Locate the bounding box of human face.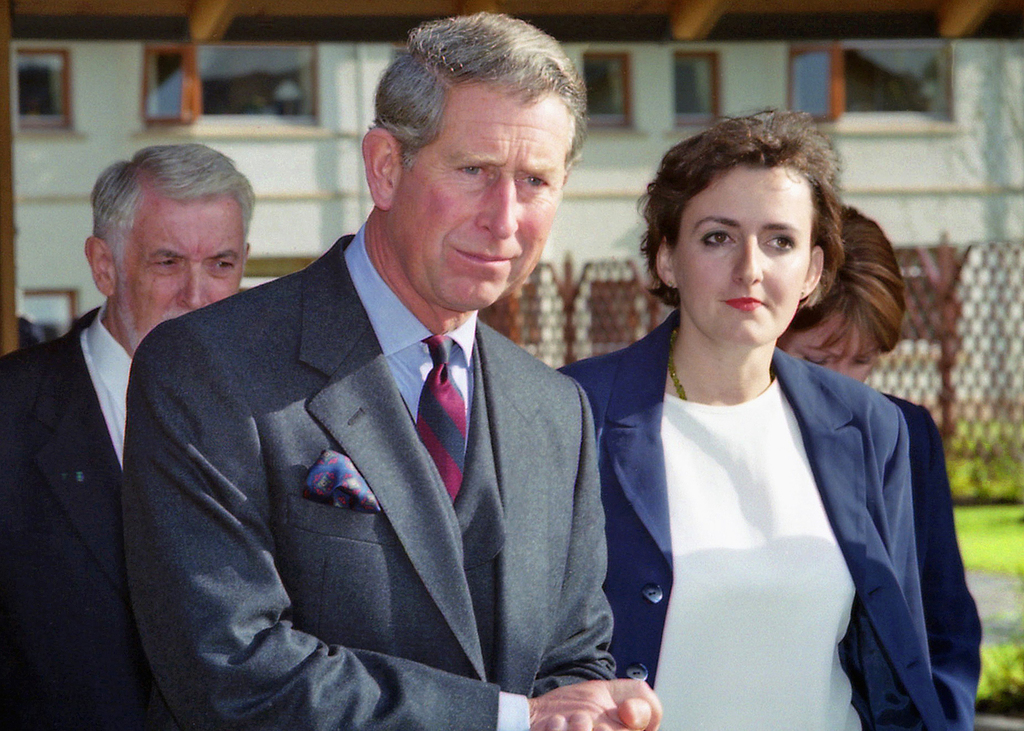
Bounding box: (left=113, top=198, right=243, bottom=359).
